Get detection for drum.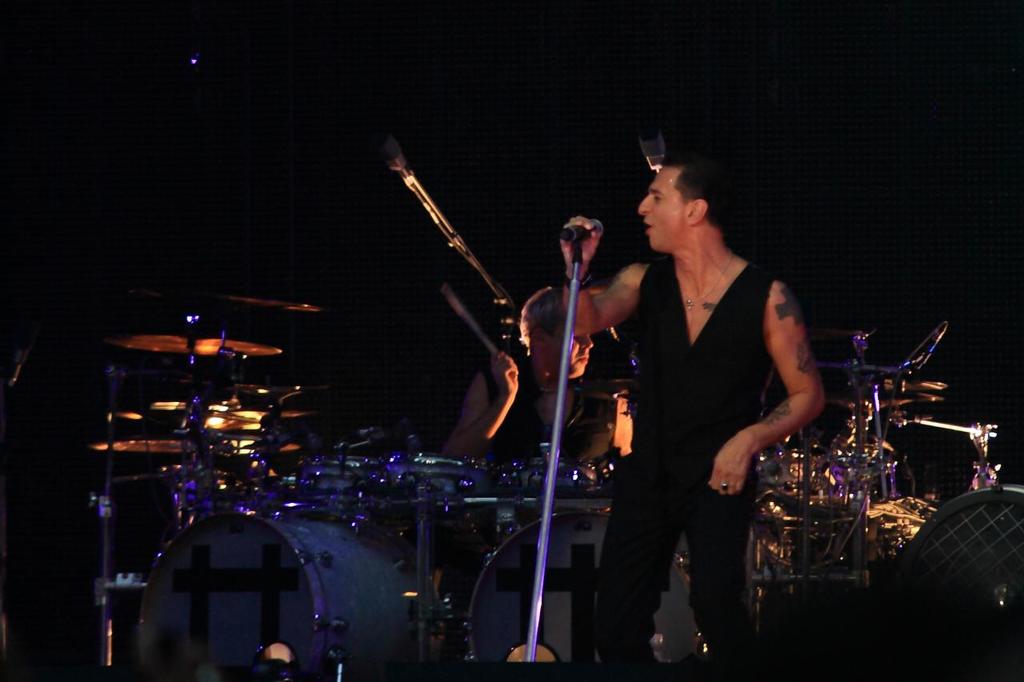
Detection: 292:453:375:513.
